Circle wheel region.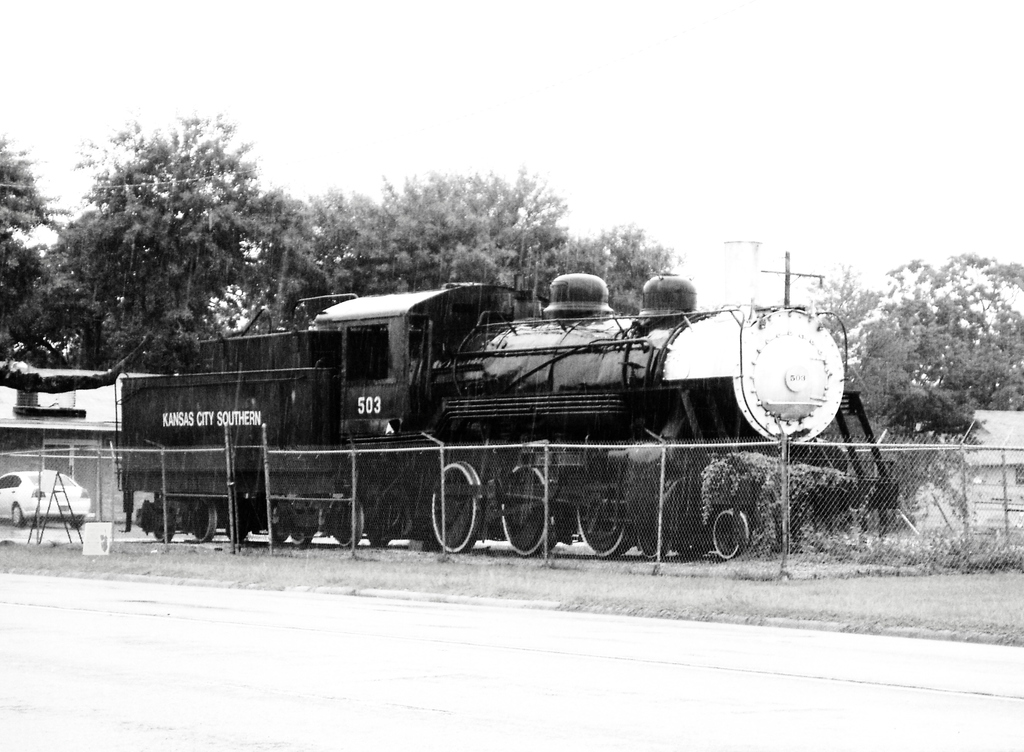
Region: 186,505,216,537.
